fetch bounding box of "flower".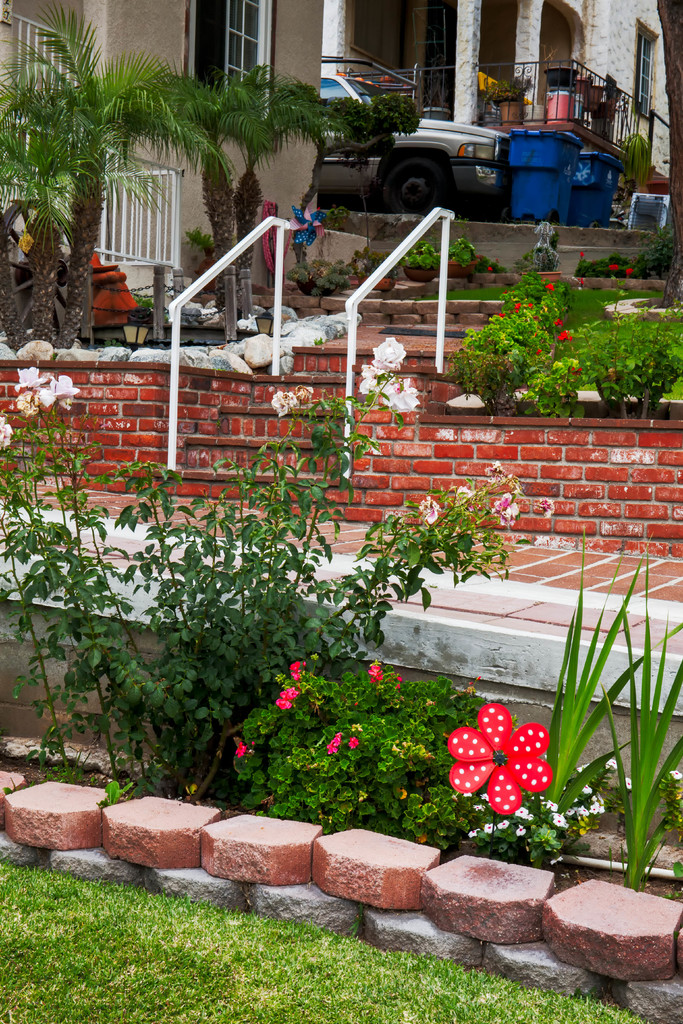
Bbox: [x1=232, y1=735, x2=253, y2=764].
